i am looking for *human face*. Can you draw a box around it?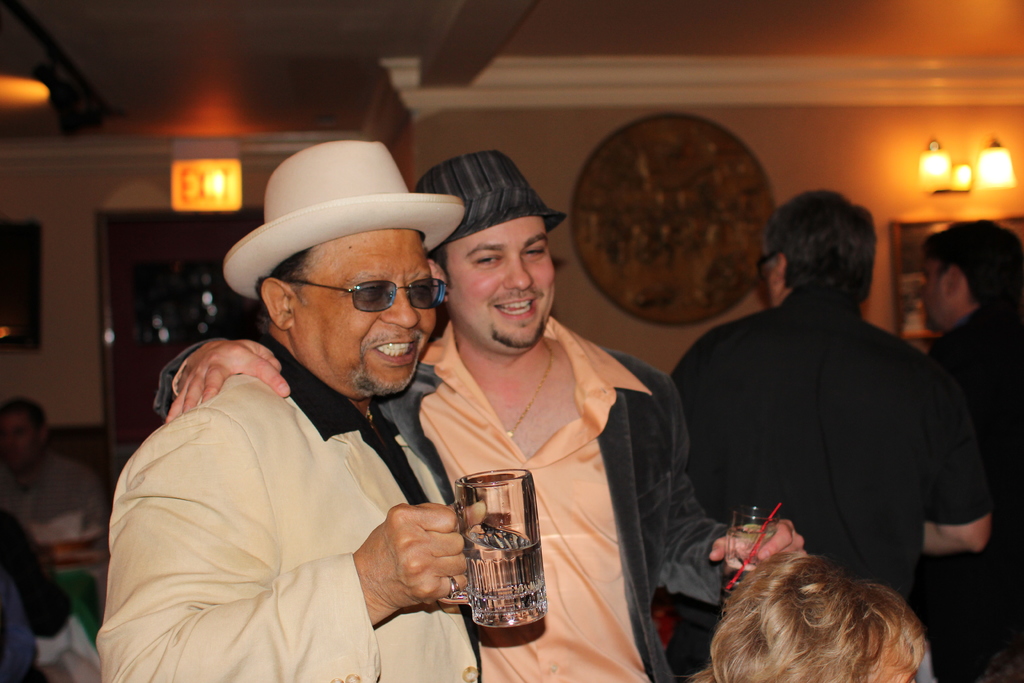
Sure, the bounding box is x1=922, y1=254, x2=950, y2=331.
